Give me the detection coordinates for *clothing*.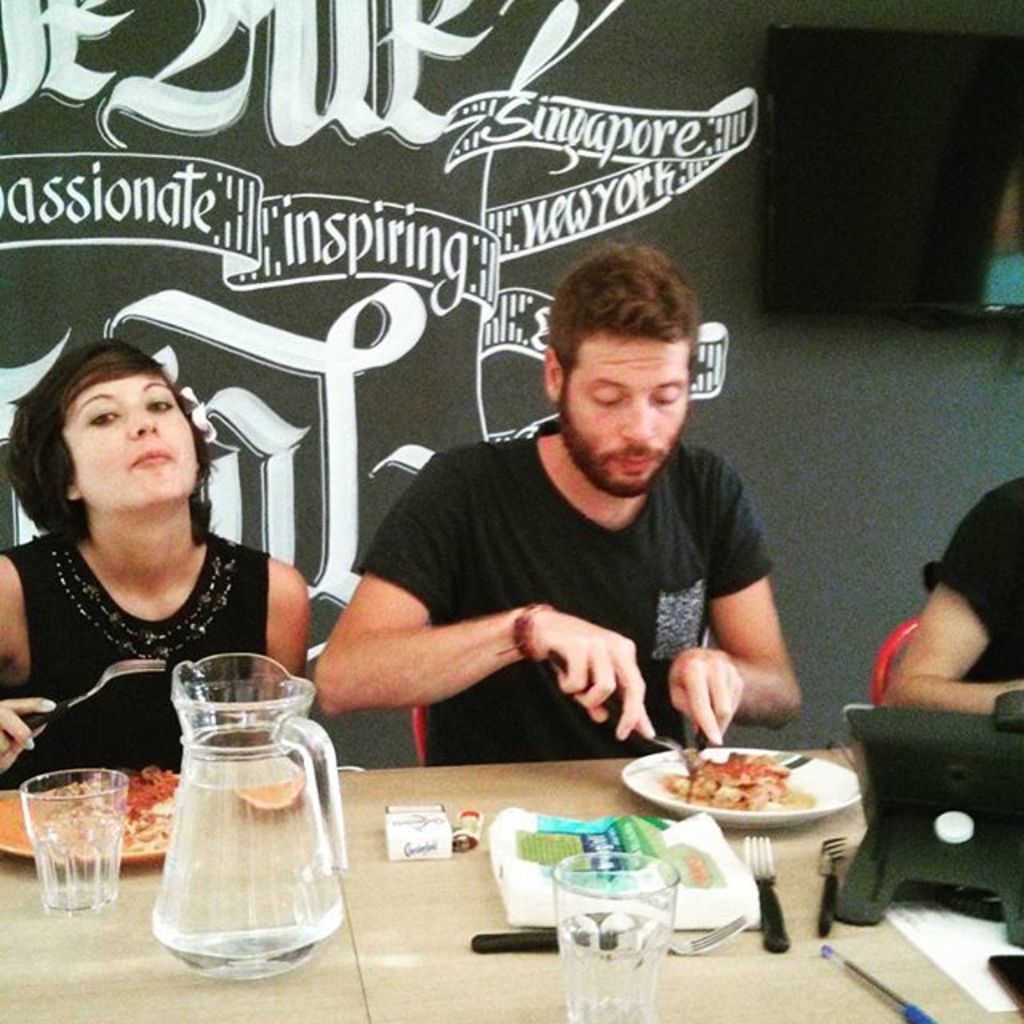
region(912, 464, 1022, 675).
